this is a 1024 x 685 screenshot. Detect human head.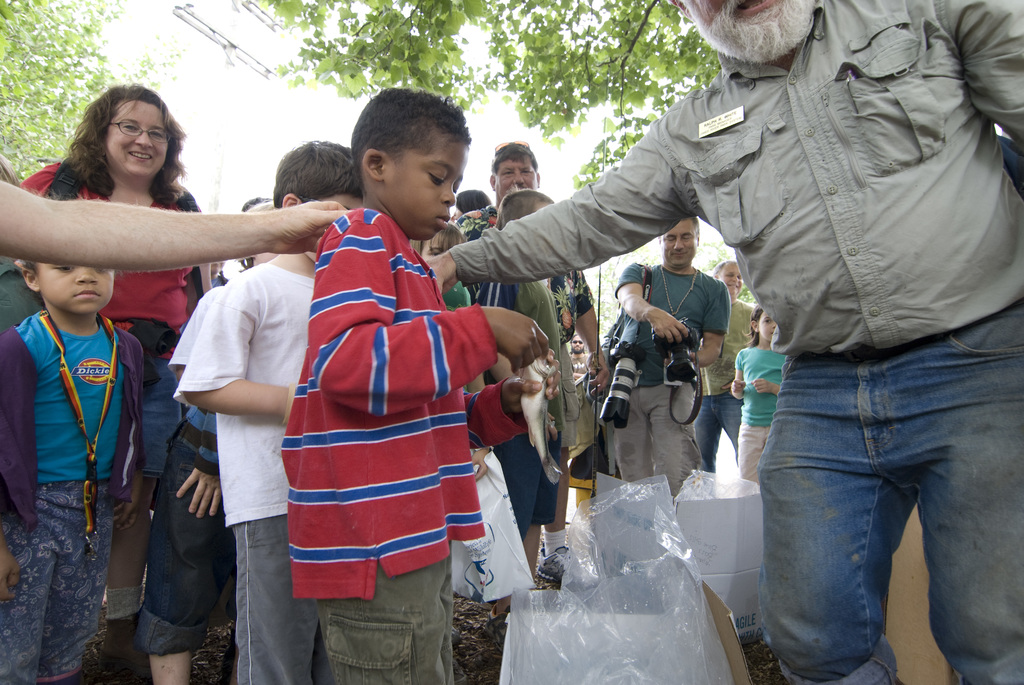
crop(493, 187, 553, 236).
